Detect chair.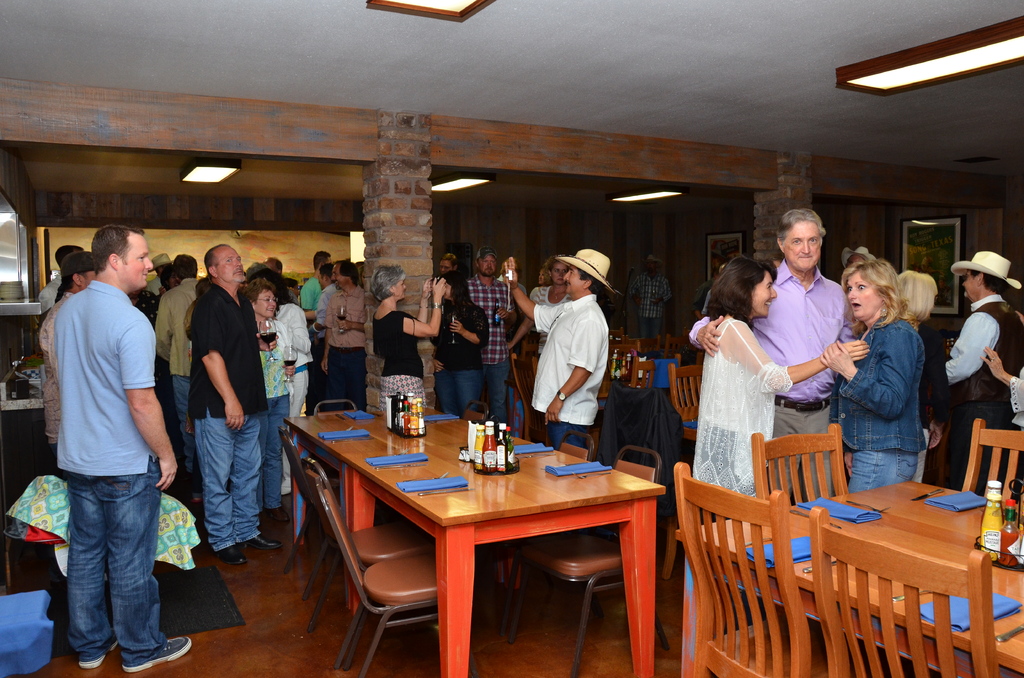
Detected at 506/348/555/438.
